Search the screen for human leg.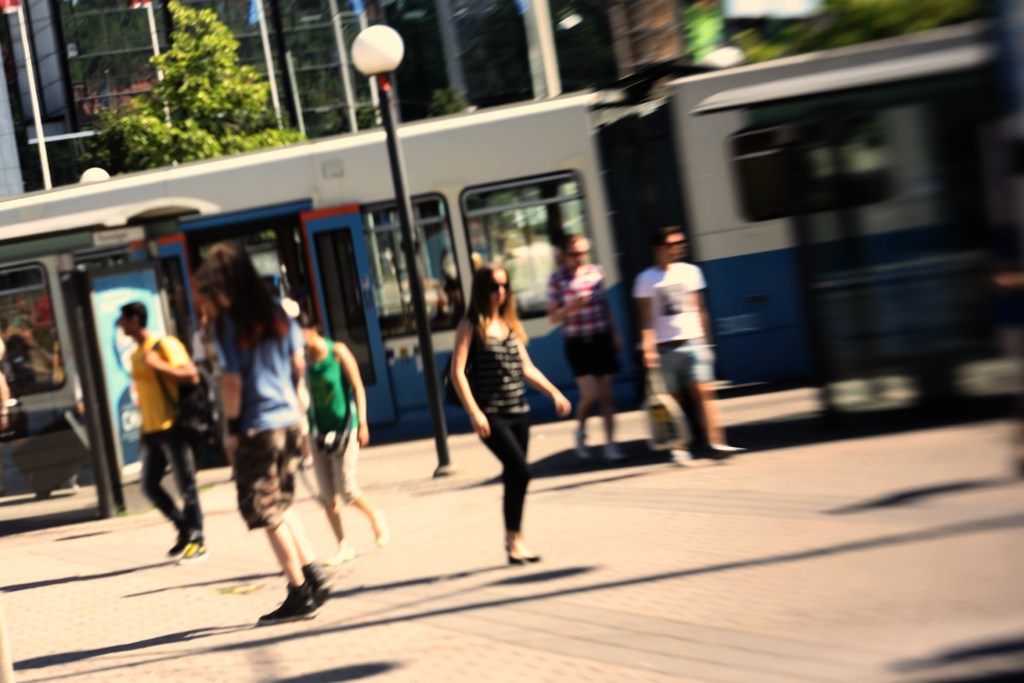
Found at <region>589, 330, 625, 462</region>.
